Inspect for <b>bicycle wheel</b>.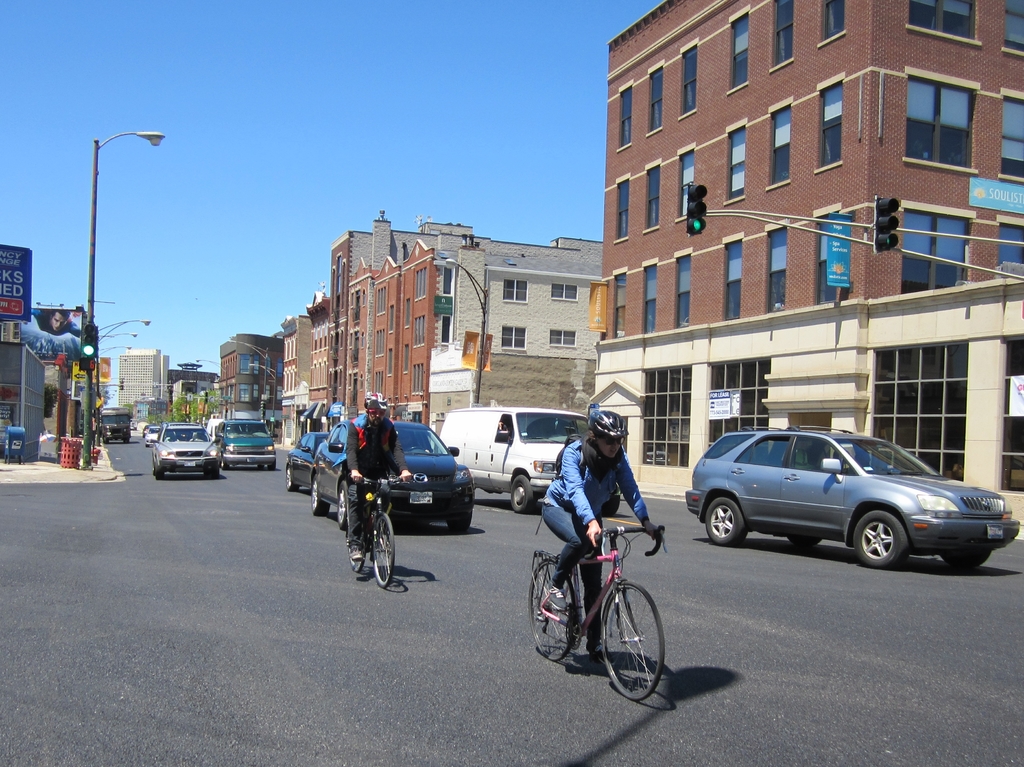
Inspection: (left=371, top=512, right=395, bottom=588).
